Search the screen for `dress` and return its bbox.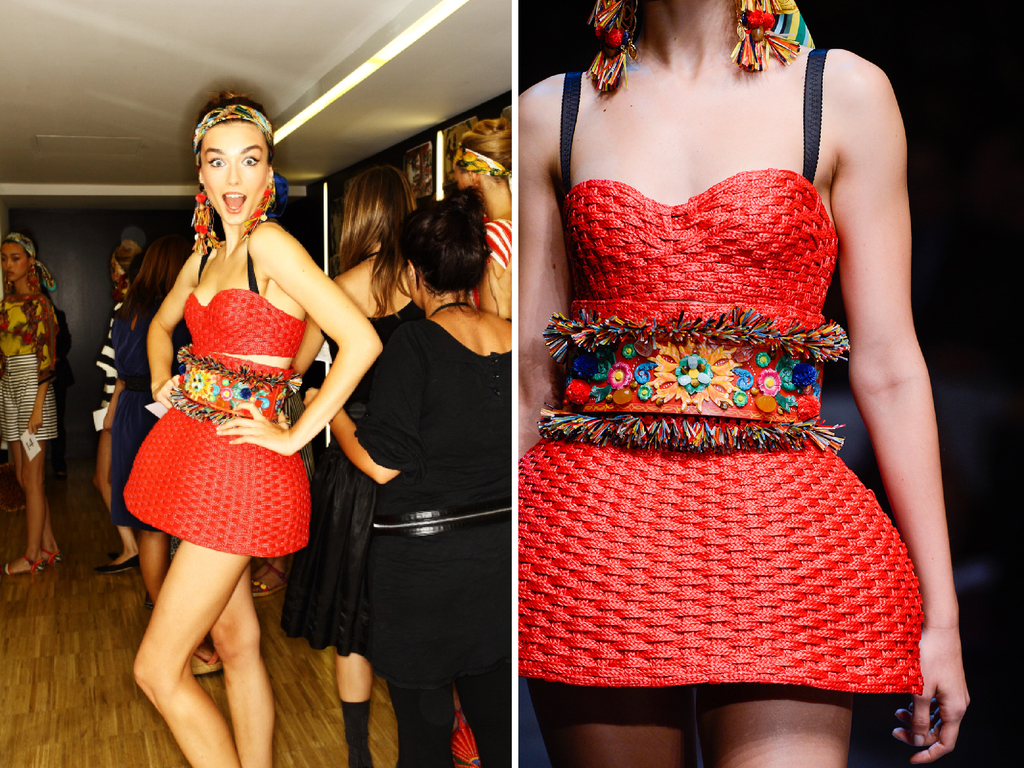
Found: BBox(272, 300, 429, 675).
